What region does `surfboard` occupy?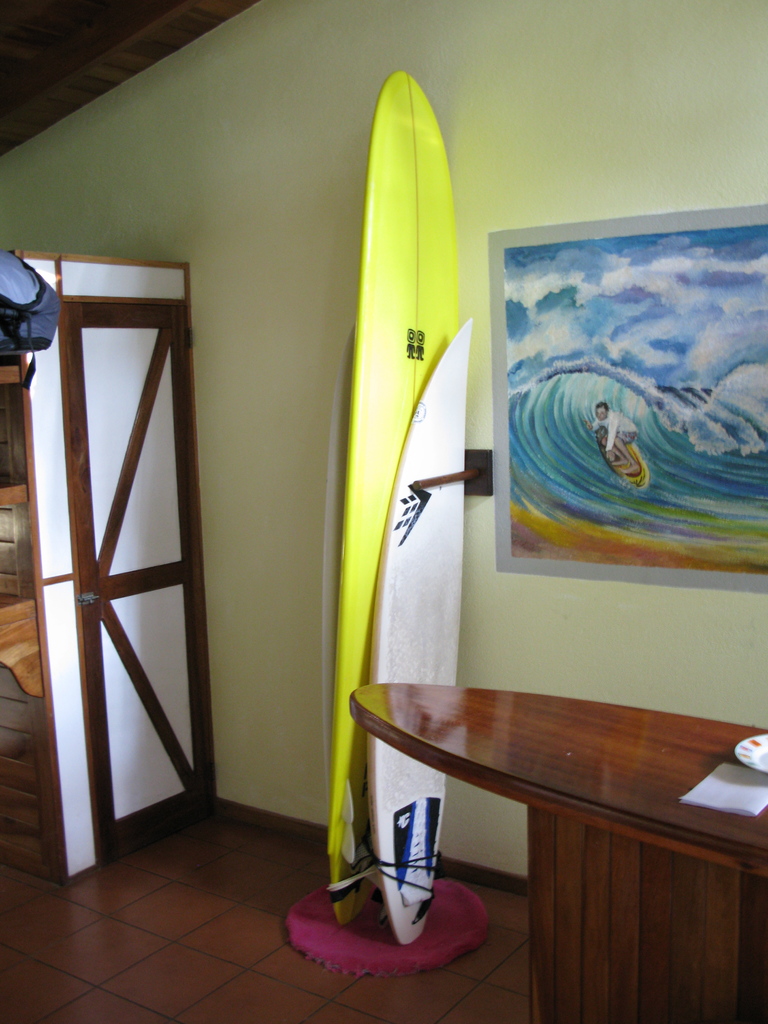
[330,66,465,930].
